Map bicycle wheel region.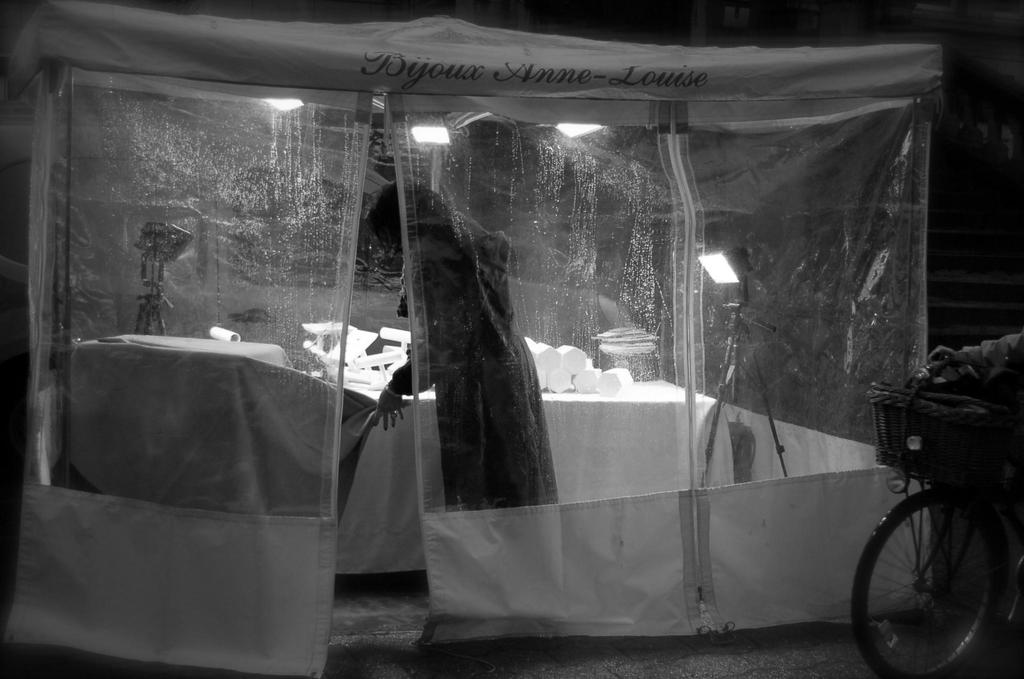
Mapped to <region>871, 458, 990, 655</region>.
